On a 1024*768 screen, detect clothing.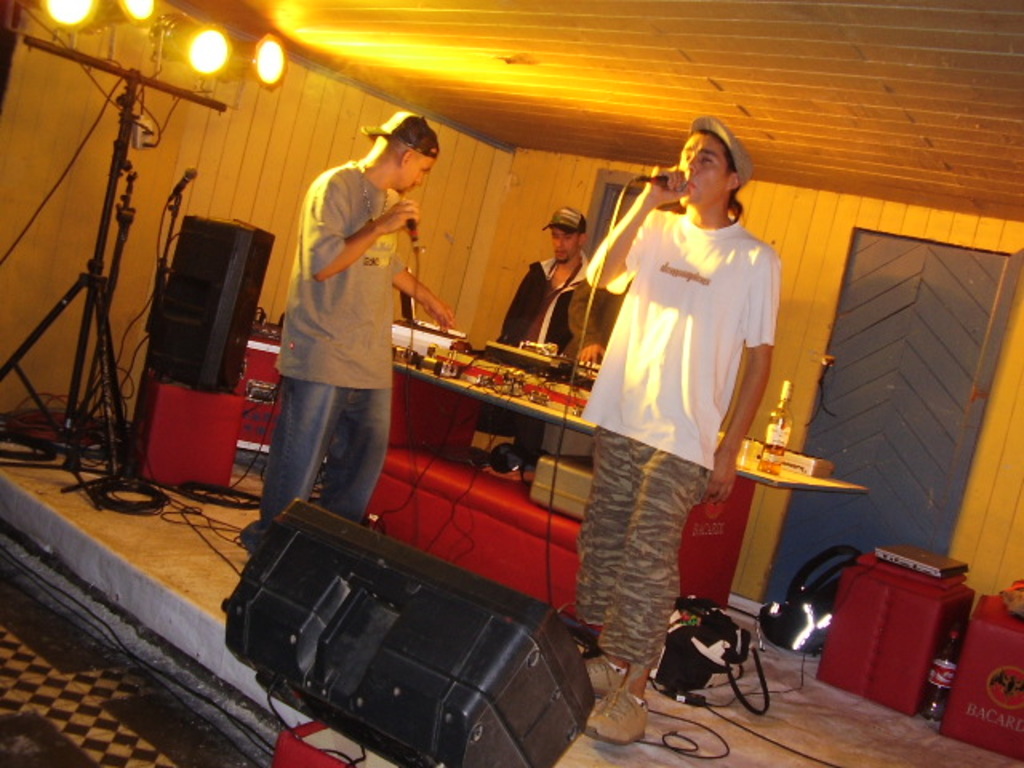
{"left": 267, "top": 158, "right": 394, "bottom": 394}.
